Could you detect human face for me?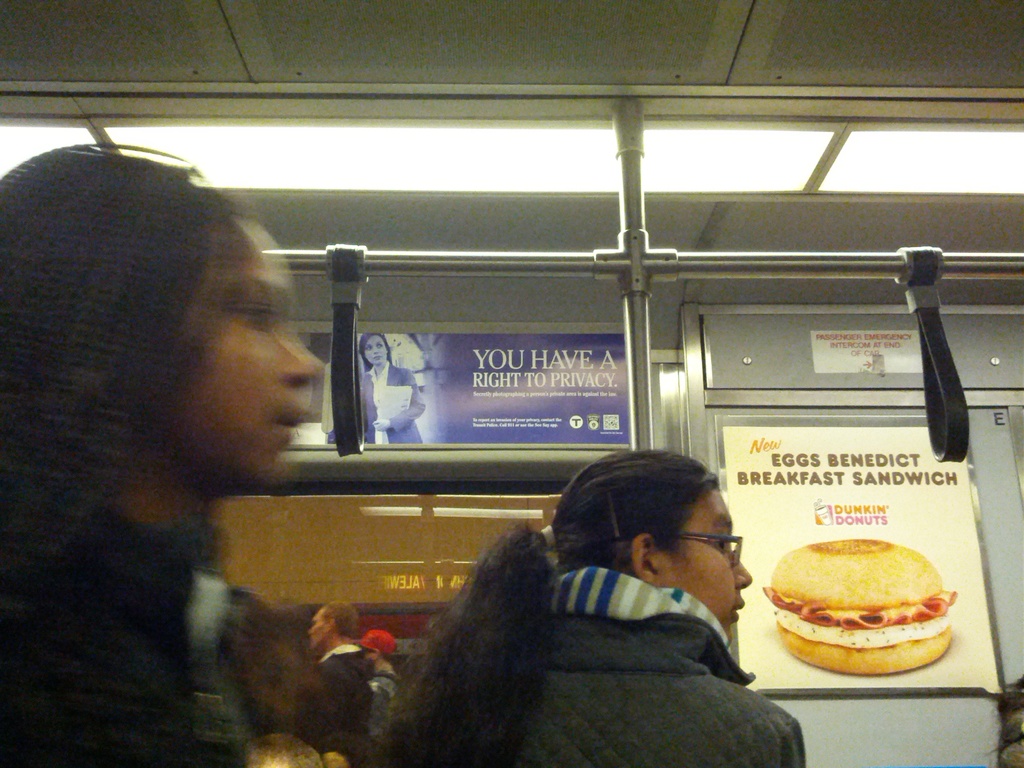
Detection result: {"x1": 664, "y1": 490, "x2": 756, "y2": 630}.
